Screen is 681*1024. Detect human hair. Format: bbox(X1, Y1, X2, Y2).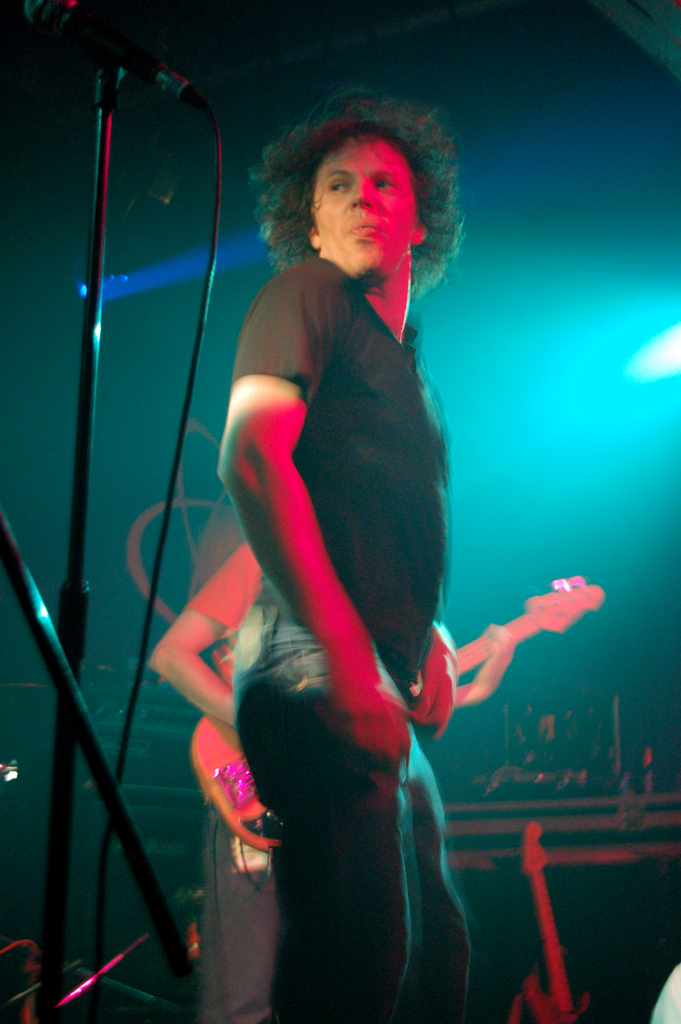
bbox(268, 109, 458, 261).
